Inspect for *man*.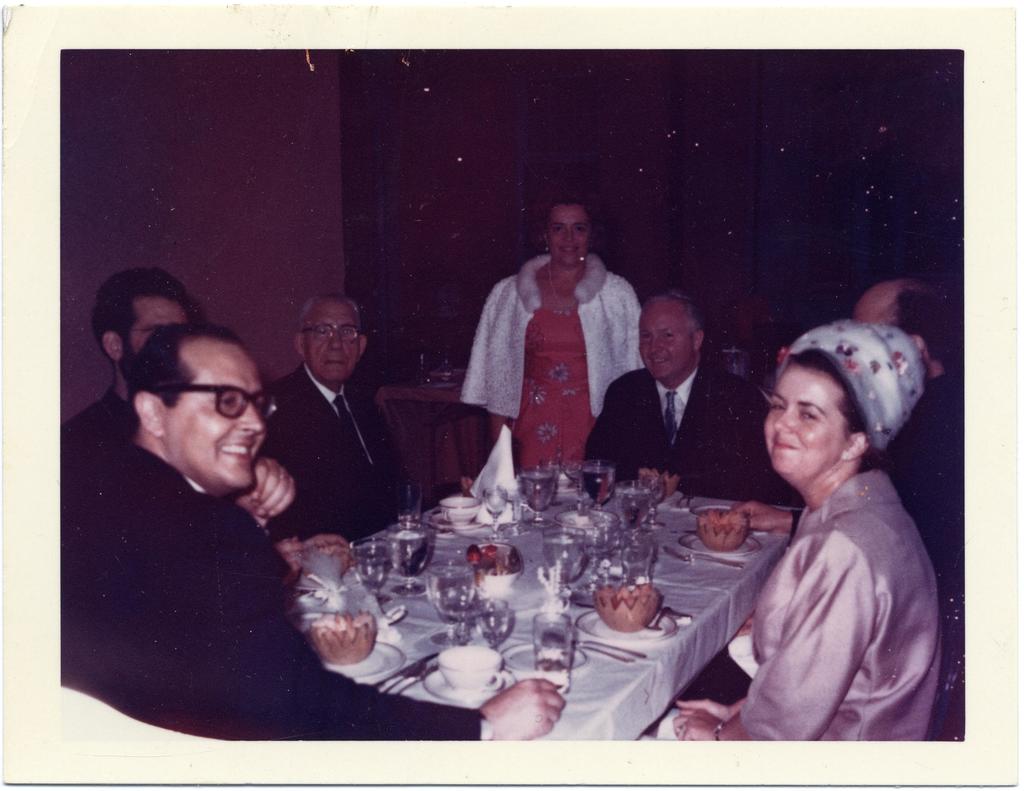
Inspection: 58,264,195,441.
